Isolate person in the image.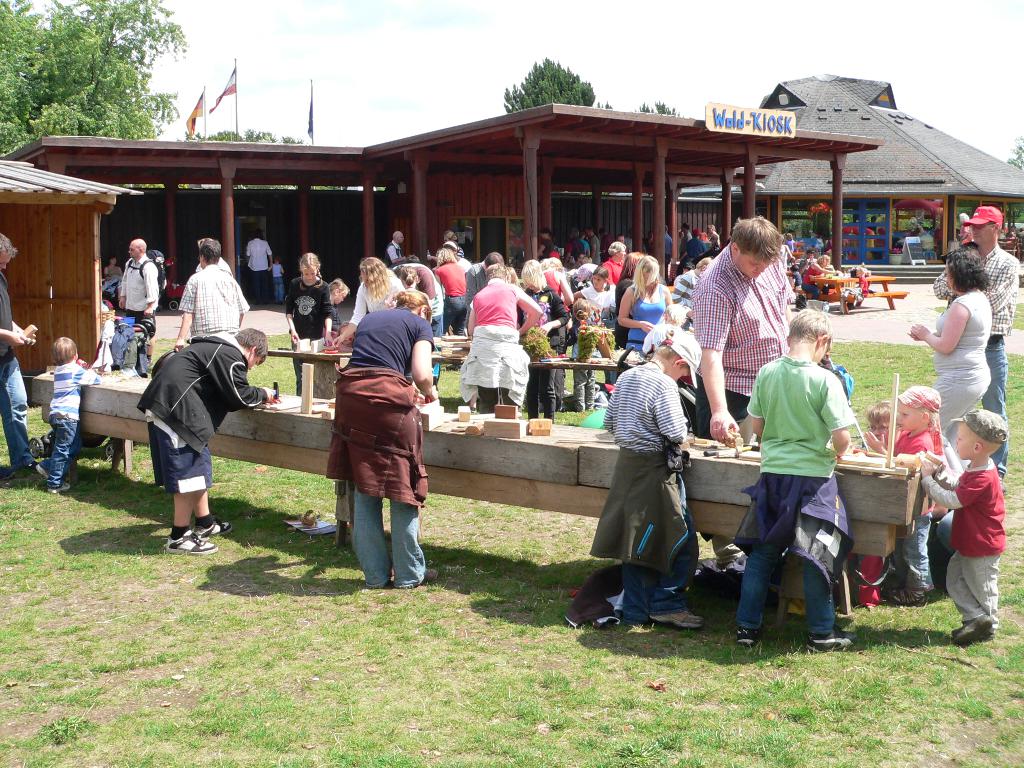
Isolated region: locate(1005, 221, 1014, 246).
